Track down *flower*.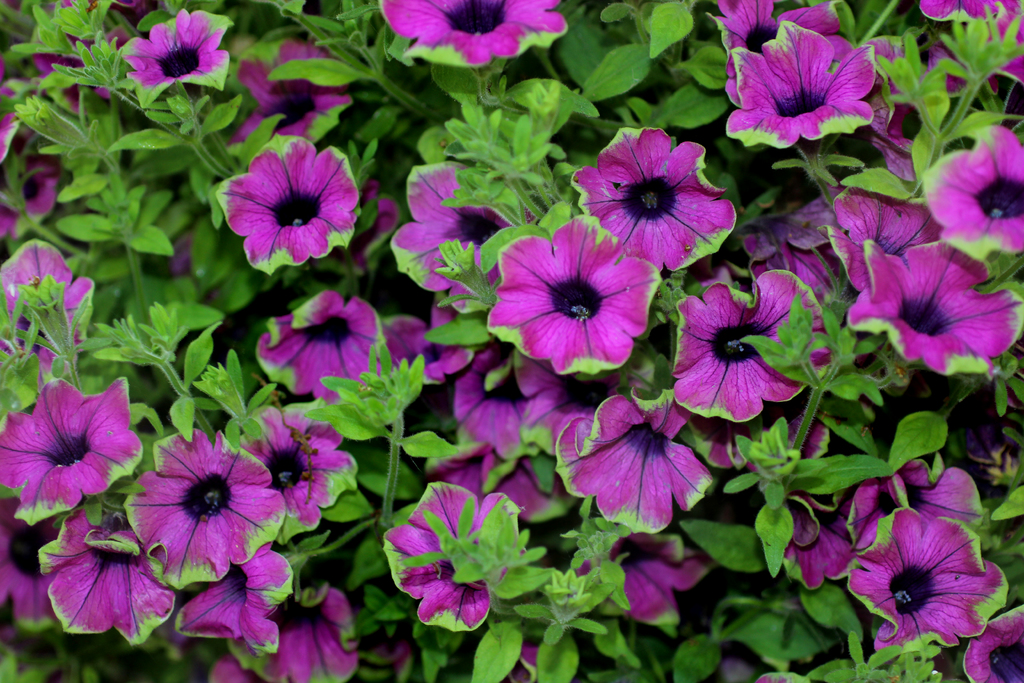
Tracked to 117:427:286:587.
